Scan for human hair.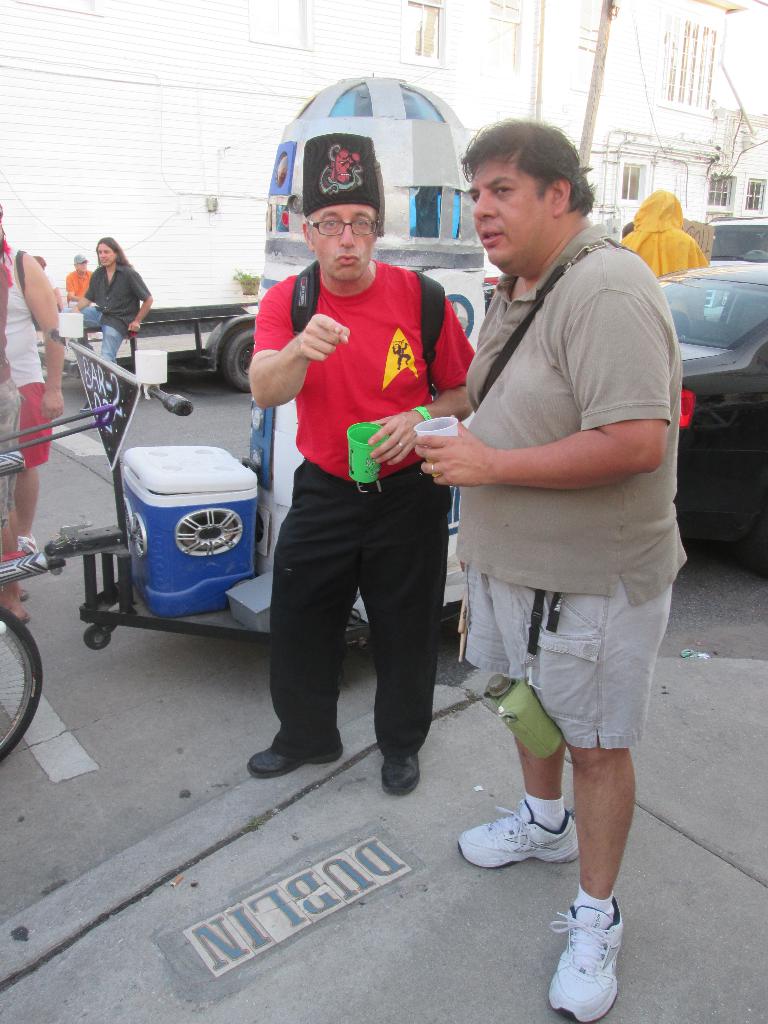
Scan result: 90 232 133 275.
